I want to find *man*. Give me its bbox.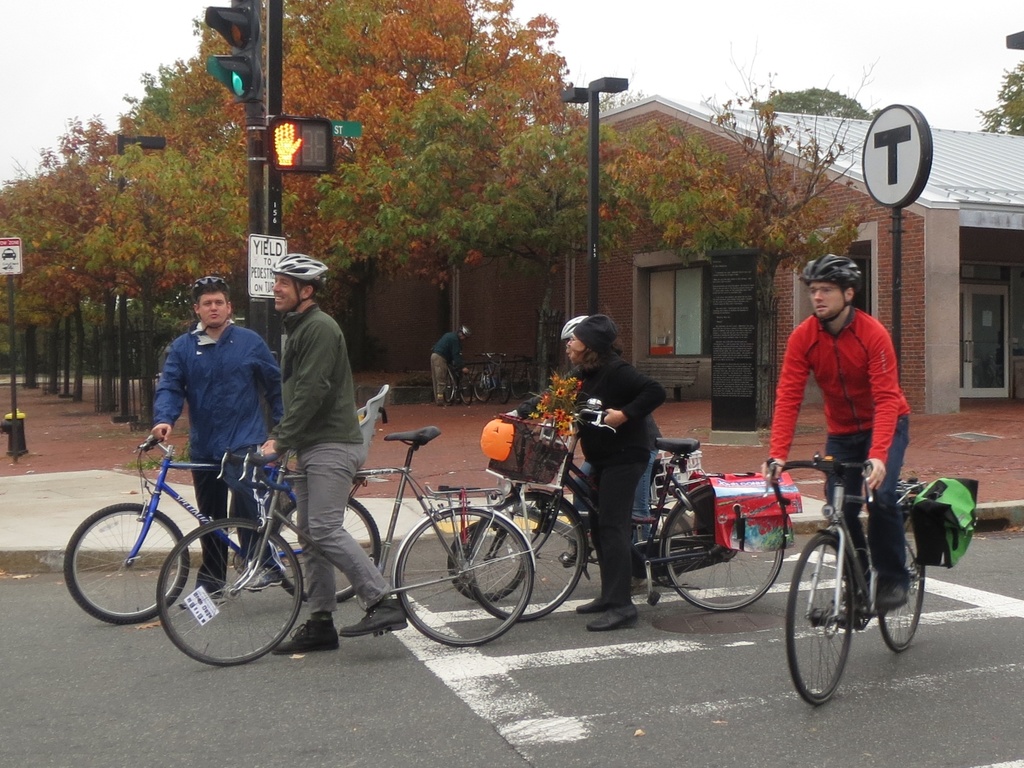
l=764, t=253, r=911, b=614.
